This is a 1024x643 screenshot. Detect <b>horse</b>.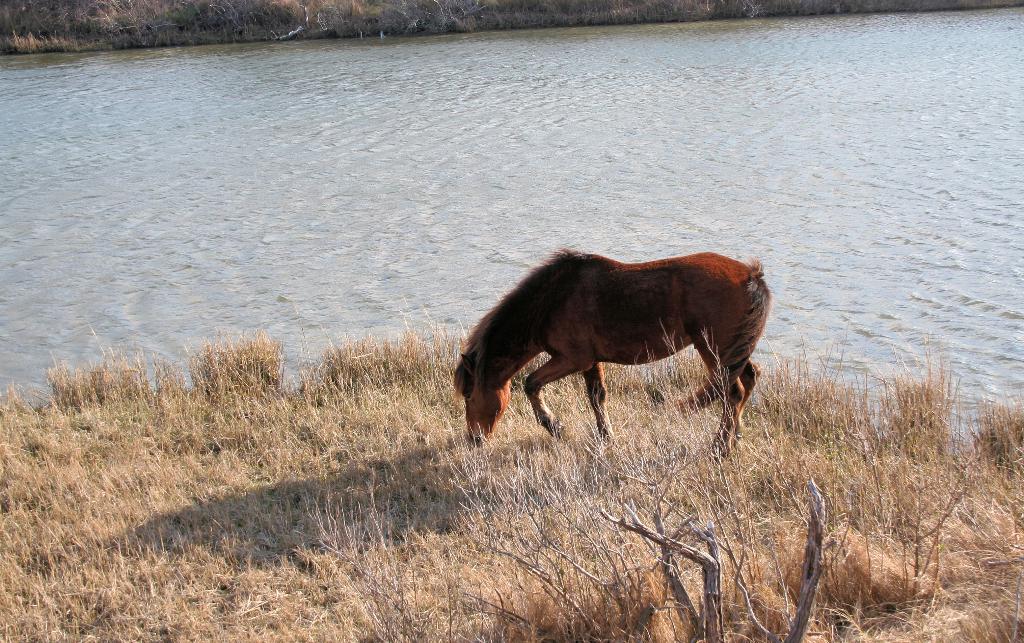
l=451, t=245, r=770, b=461.
